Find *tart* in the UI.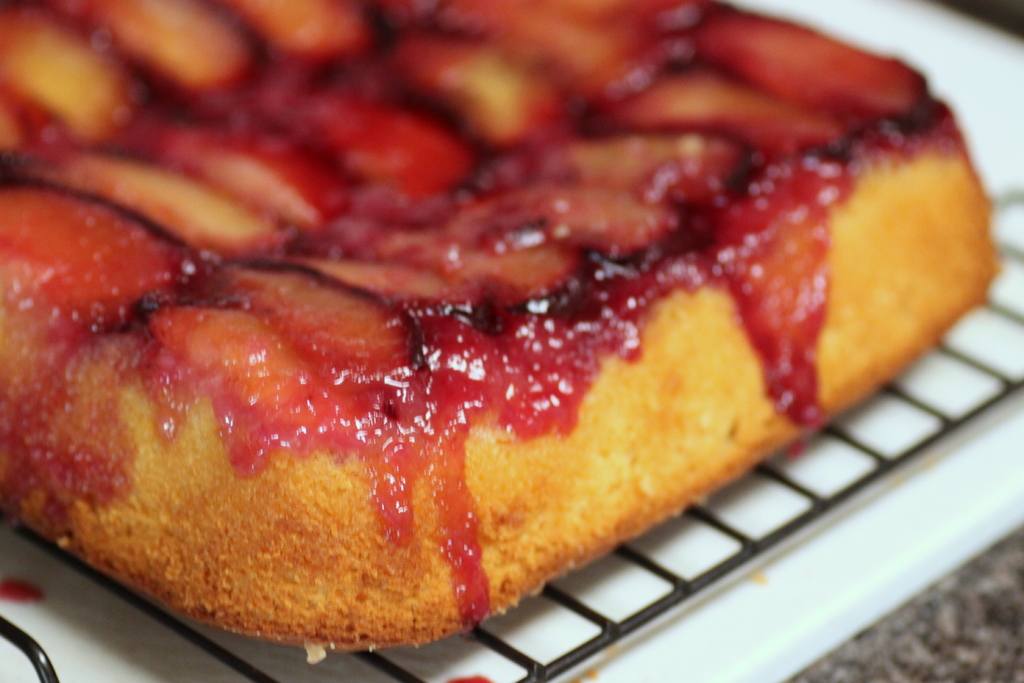
UI element at locate(0, 38, 1004, 655).
